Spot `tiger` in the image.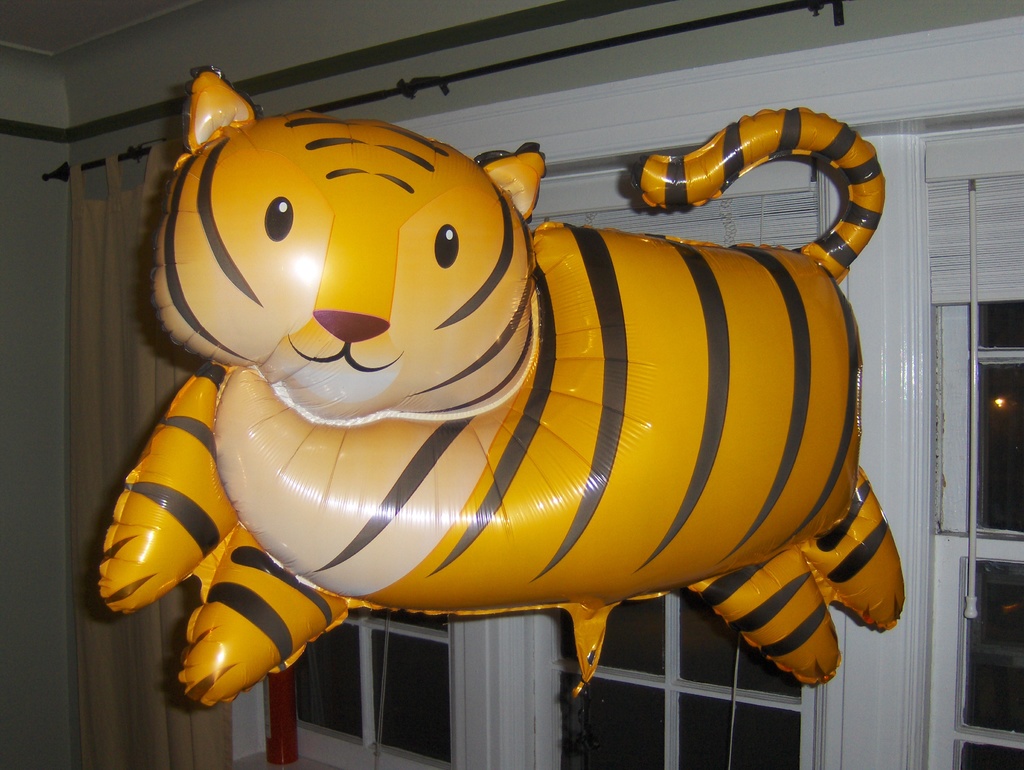
`tiger` found at region(100, 67, 906, 709).
